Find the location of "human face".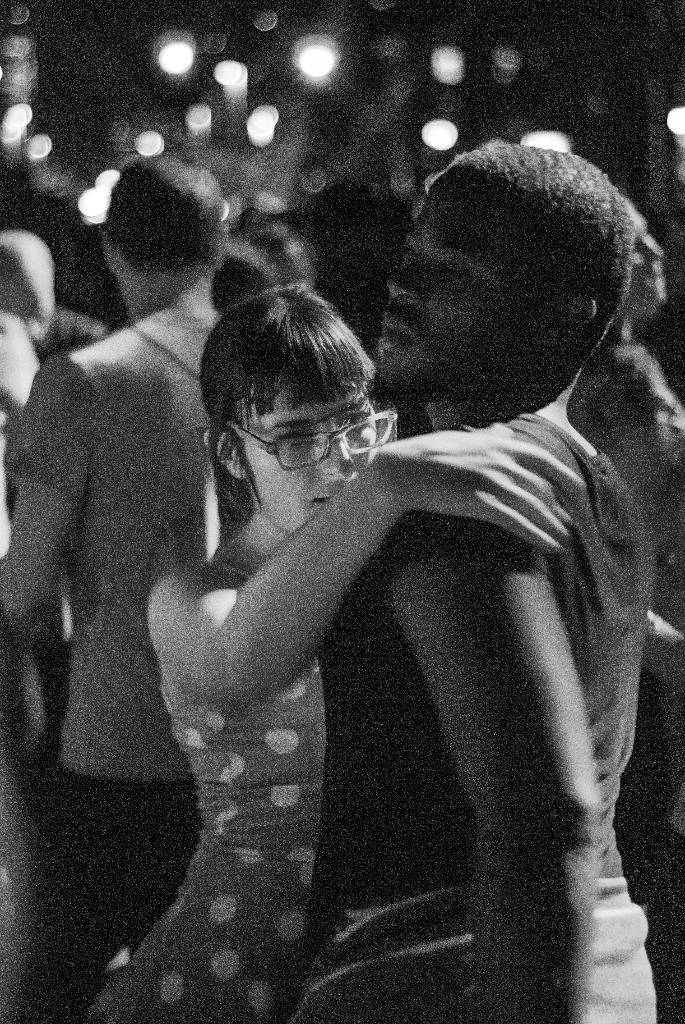
Location: pyautogui.locateOnScreen(375, 185, 544, 402).
